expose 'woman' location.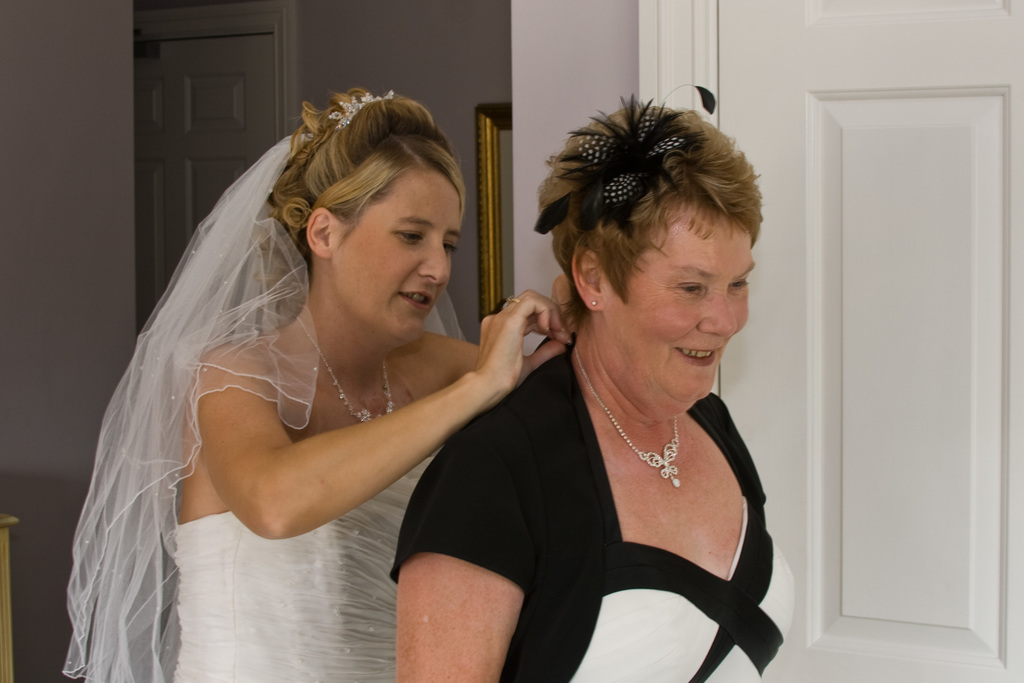
Exposed at (x1=70, y1=103, x2=601, y2=682).
